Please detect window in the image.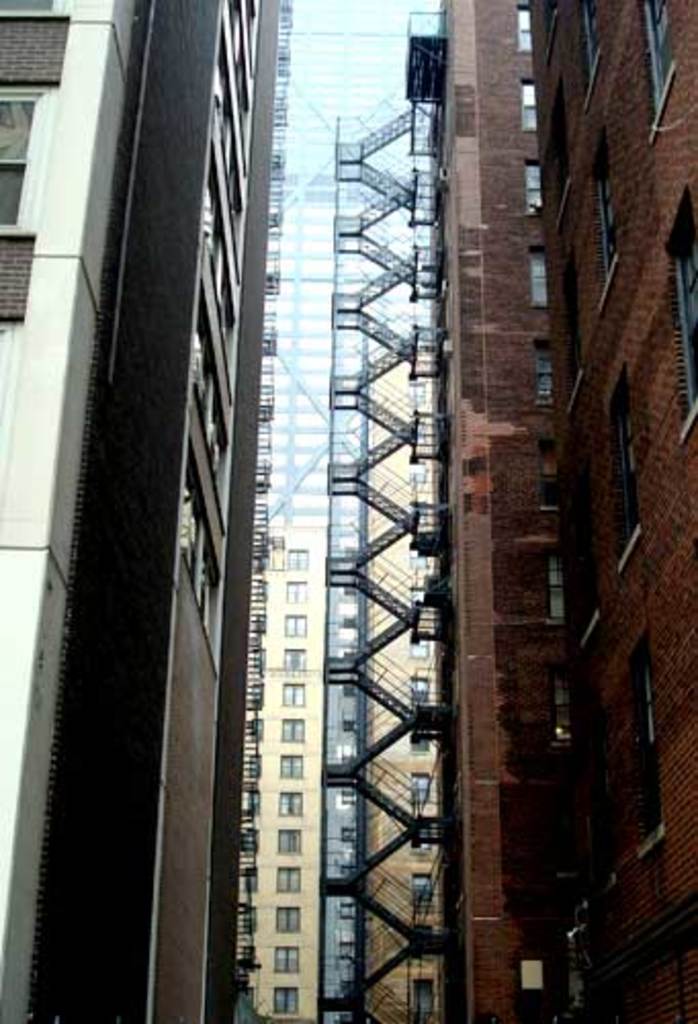
[280,862,303,899].
